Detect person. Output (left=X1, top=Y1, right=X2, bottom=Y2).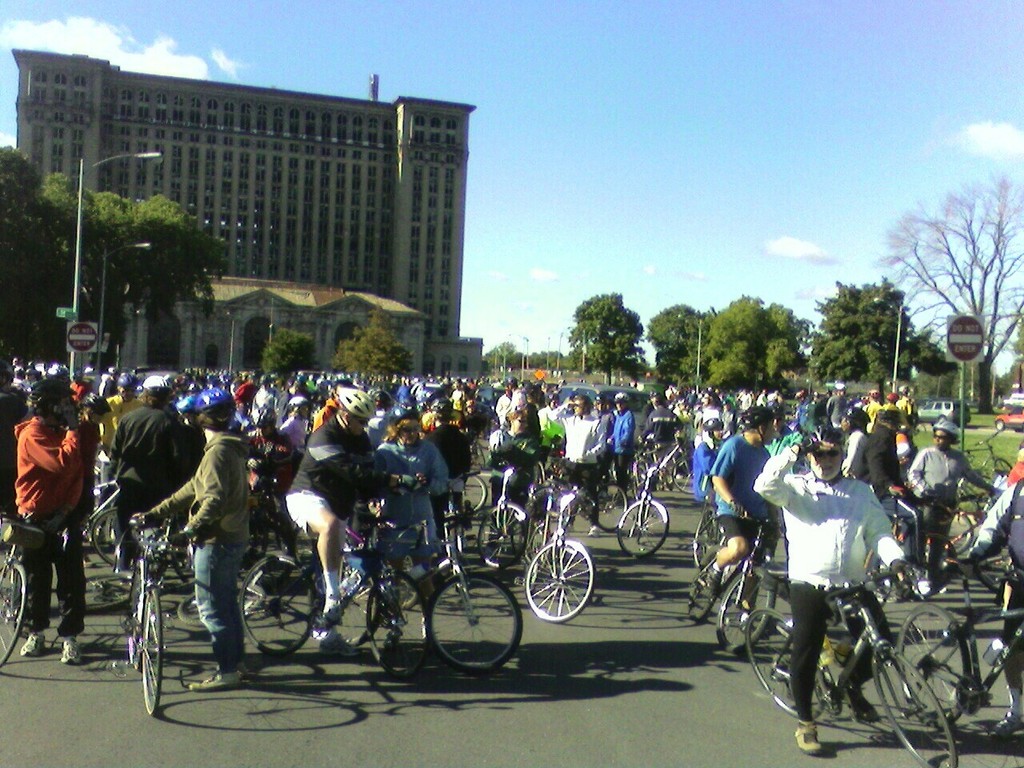
(left=248, top=378, right=274, bottom=408).
